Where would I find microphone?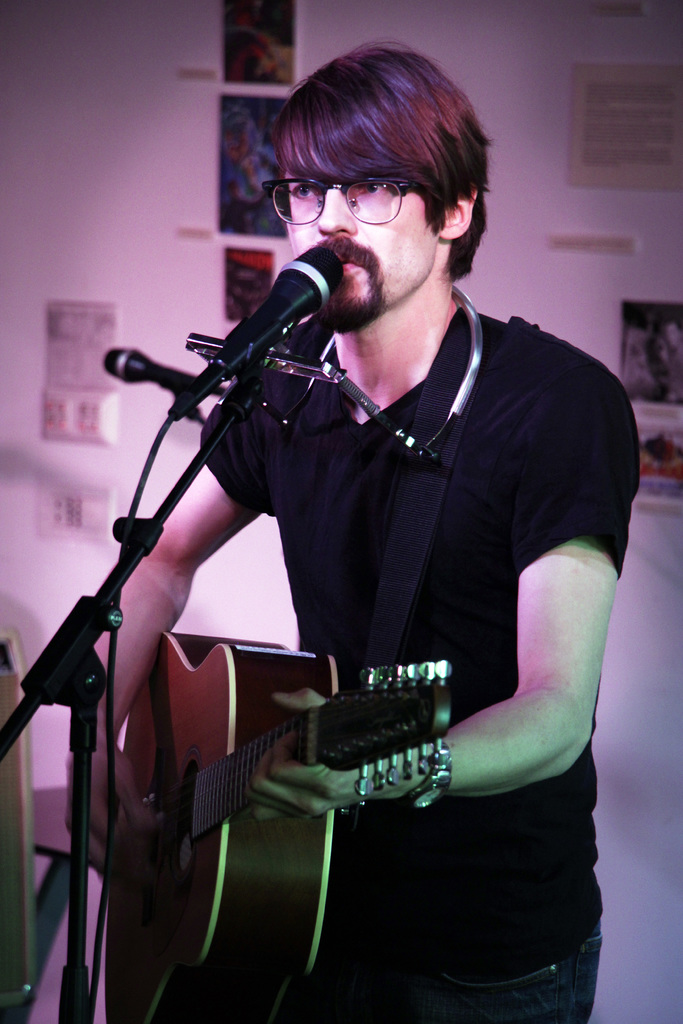
At detection(169, 230, 360, 436).
